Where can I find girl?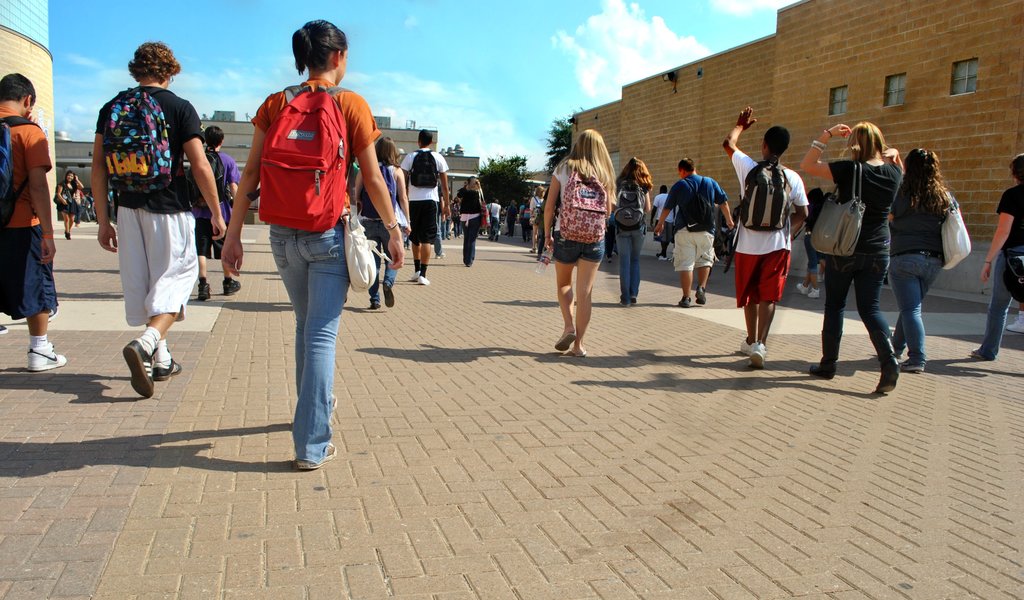
You can find it at bbox(541, 126, 618, 357).
